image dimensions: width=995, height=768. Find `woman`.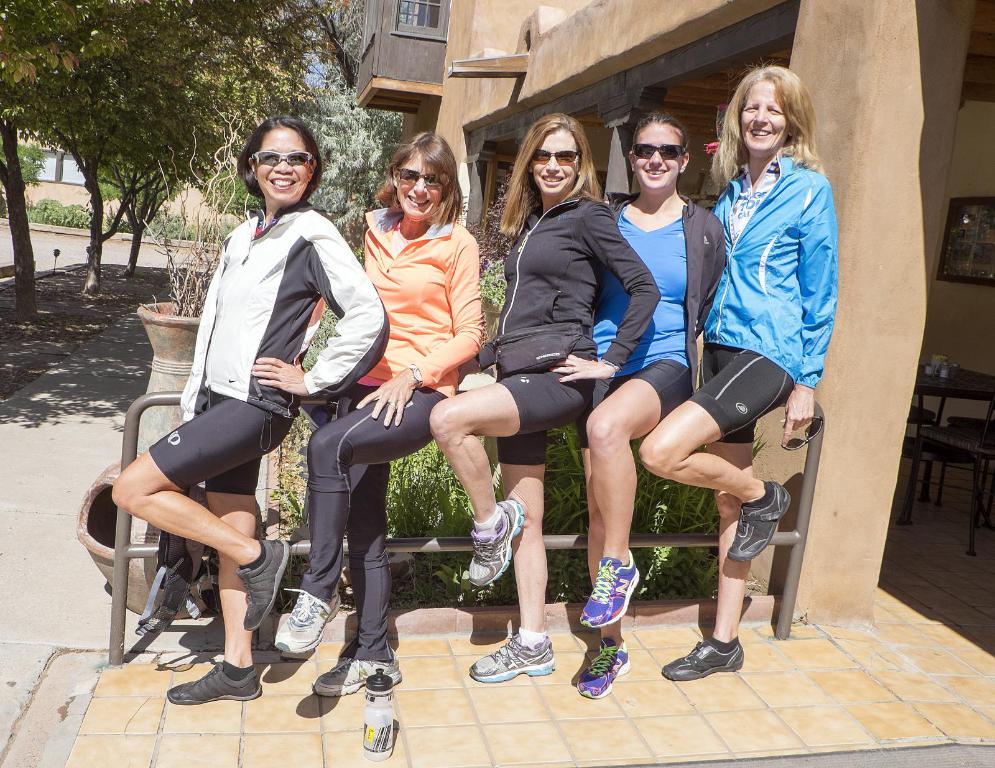
x1=420 y1=110 x2=660 y2=680.
